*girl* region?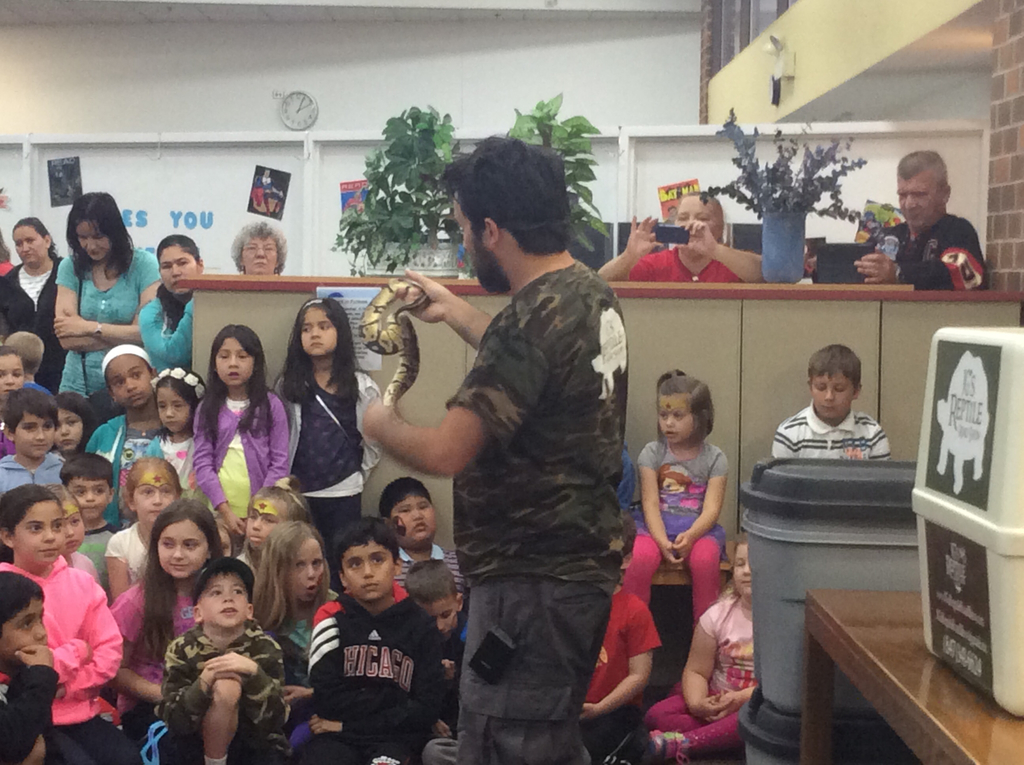
bbox=[250, 522, 333, 757]
